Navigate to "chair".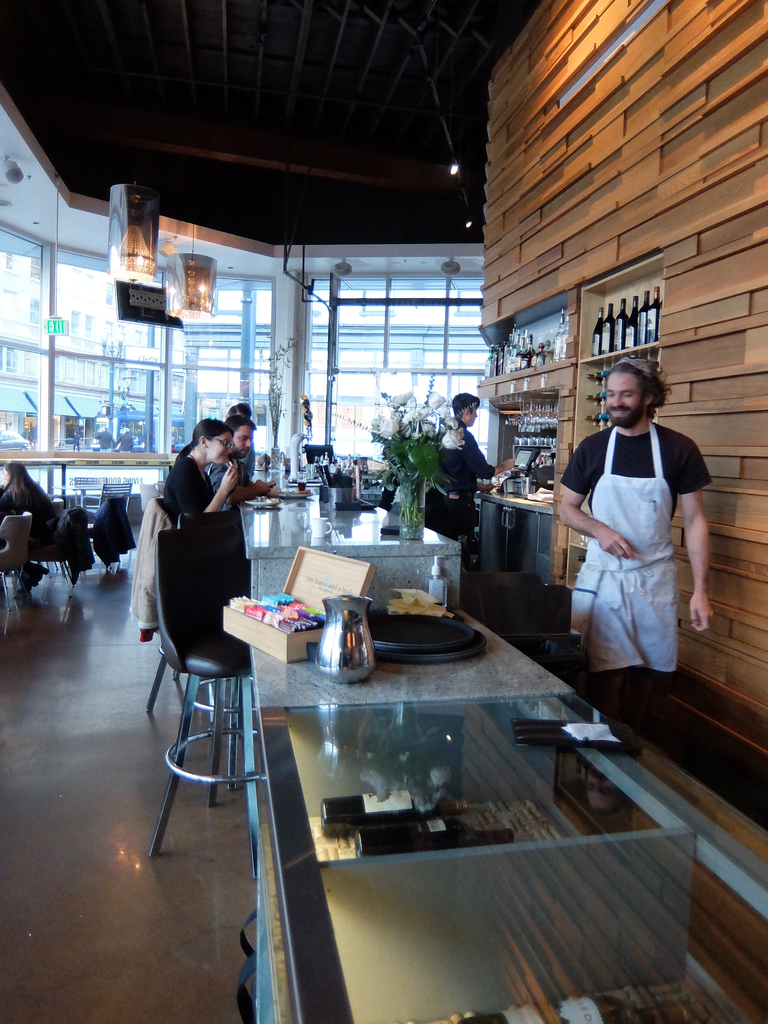
Navigation target: [155,589,313,950].
